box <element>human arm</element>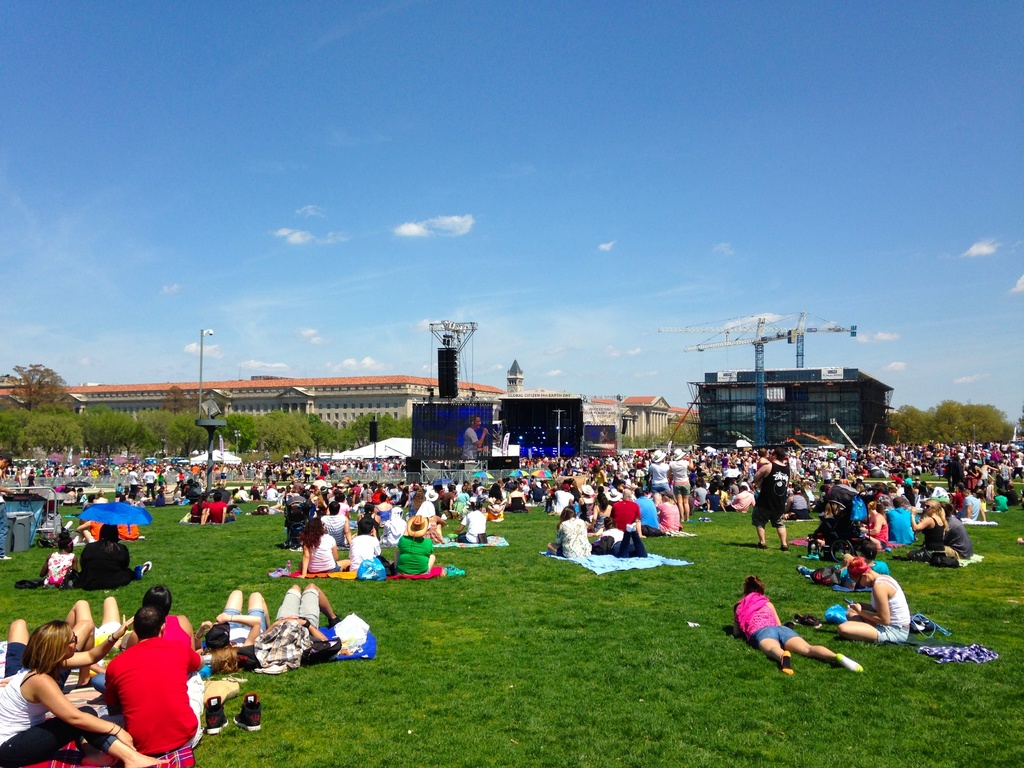
x1=910, y1=505, x2=932, y2=532
